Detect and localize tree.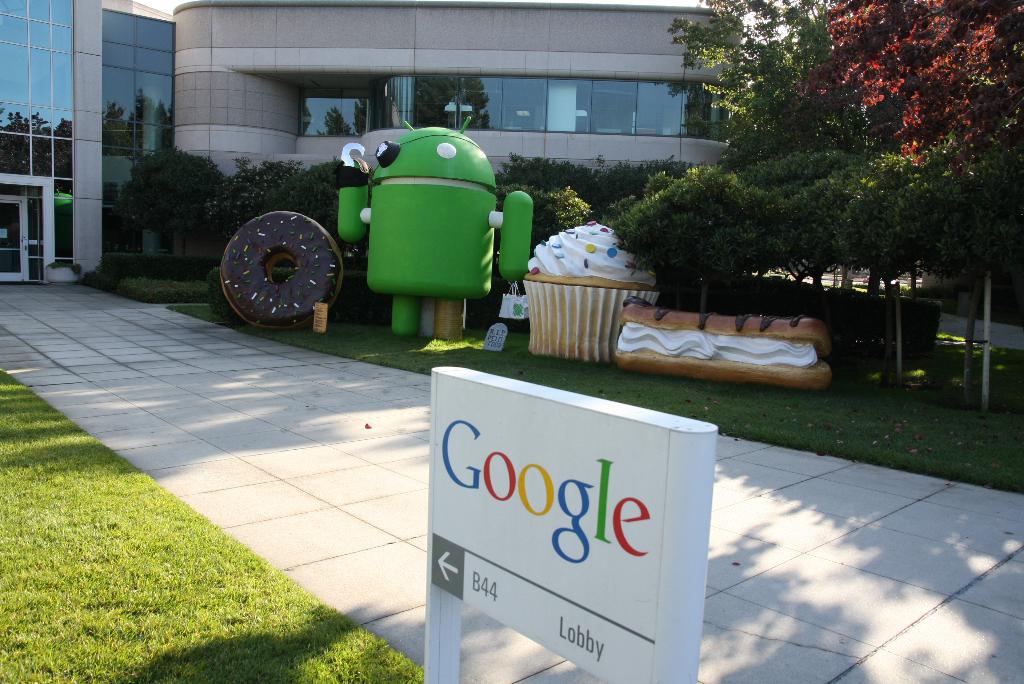
Localized at <box>116,142,220,256</box>.
